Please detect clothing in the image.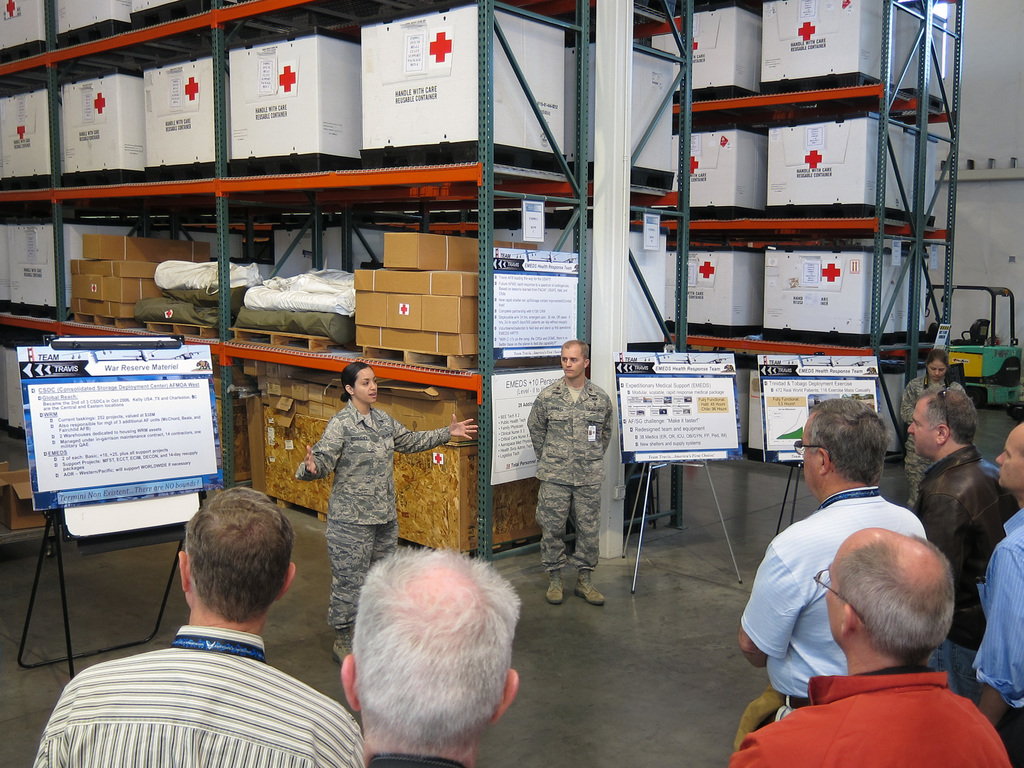
x1=35 y1=622 x2=363 y2=767.
